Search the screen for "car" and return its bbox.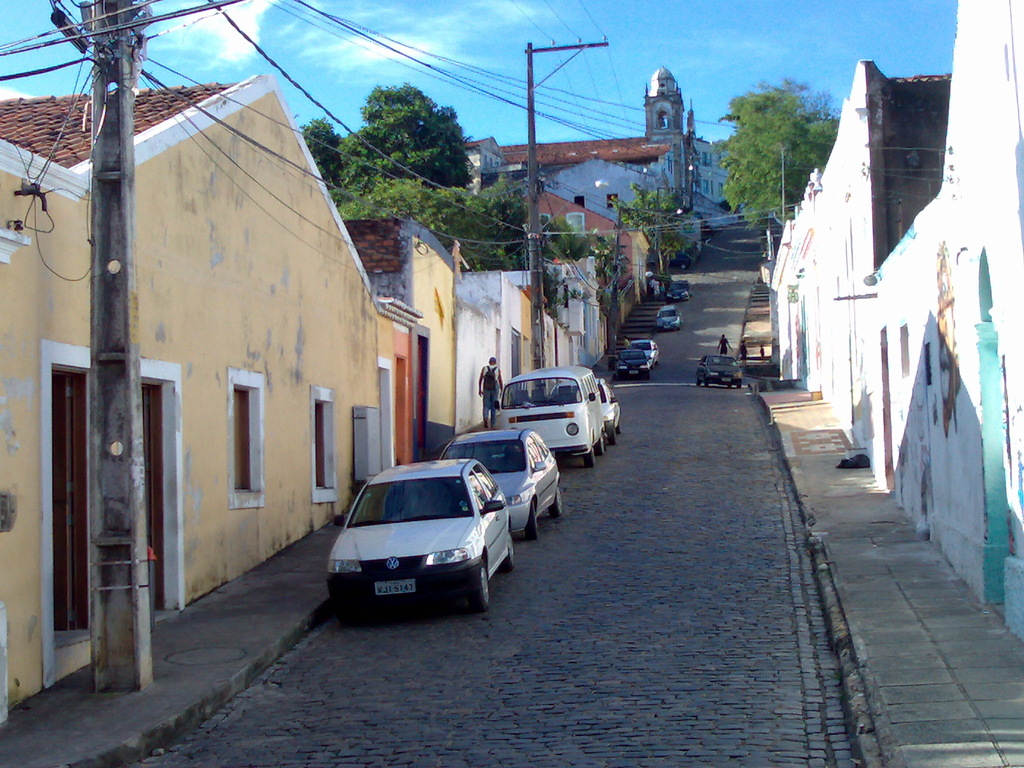
Found: 629 339 661 365.
